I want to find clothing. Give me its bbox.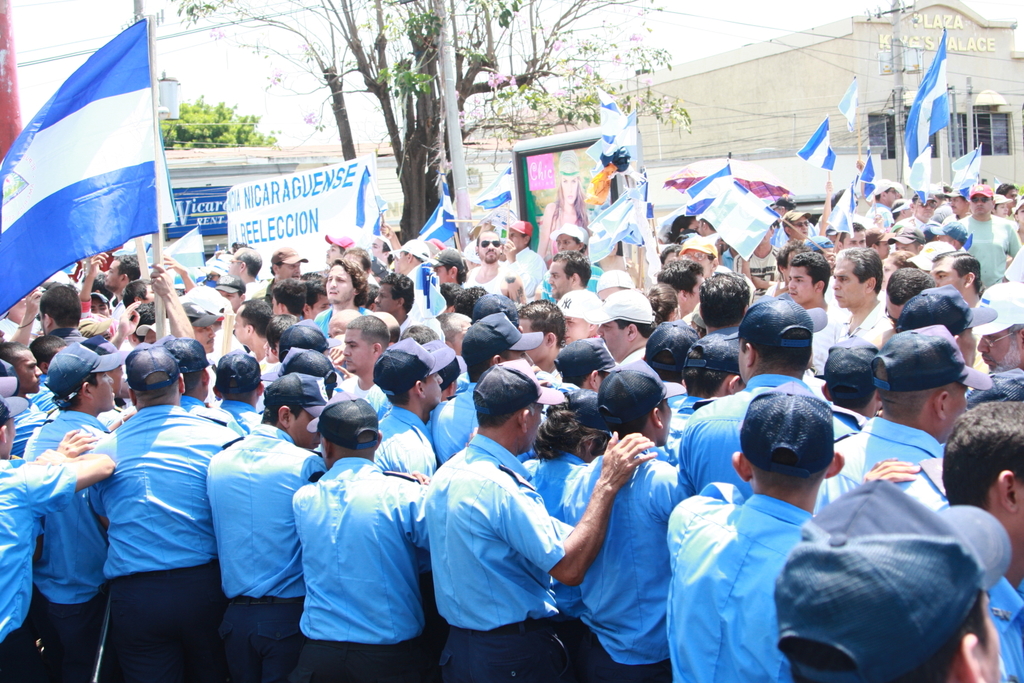
420/408/569/682.
